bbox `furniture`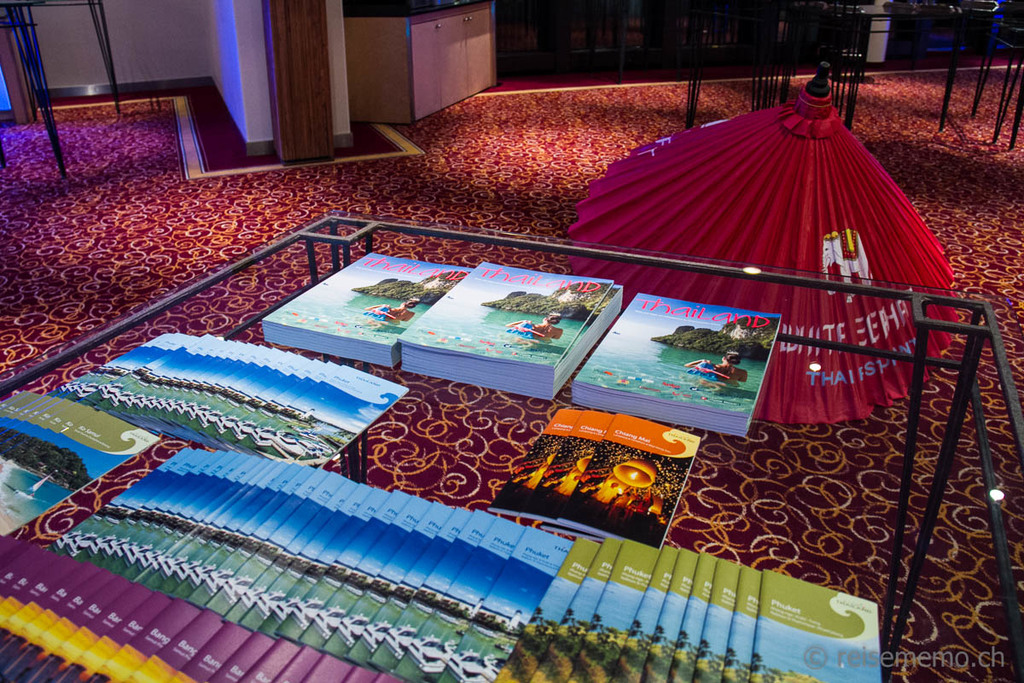
box(344, 0, 497, 121)
